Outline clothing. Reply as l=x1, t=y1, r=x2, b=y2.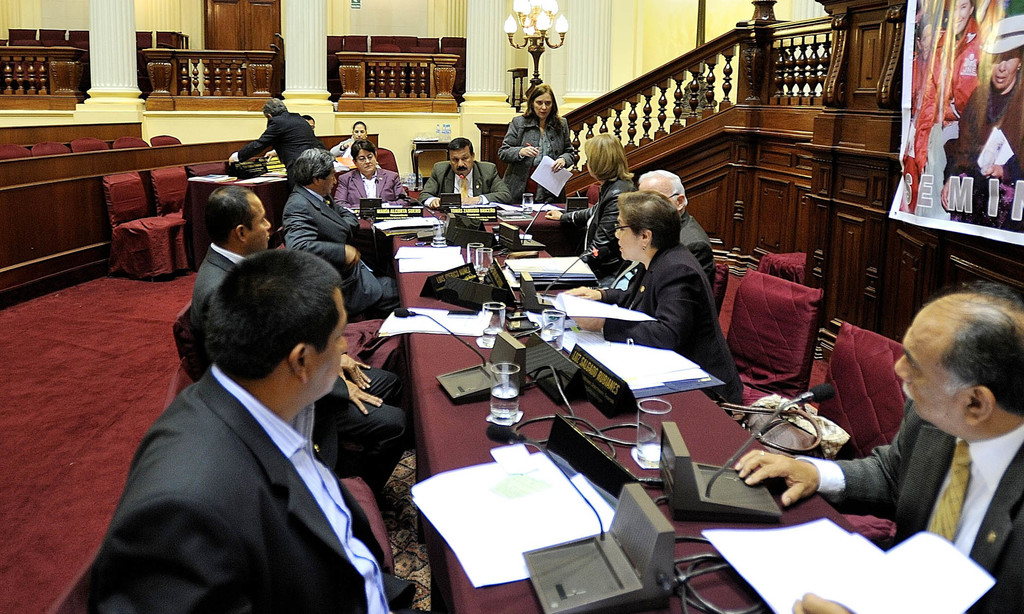
l=326, t=133, r=356, b=158.
